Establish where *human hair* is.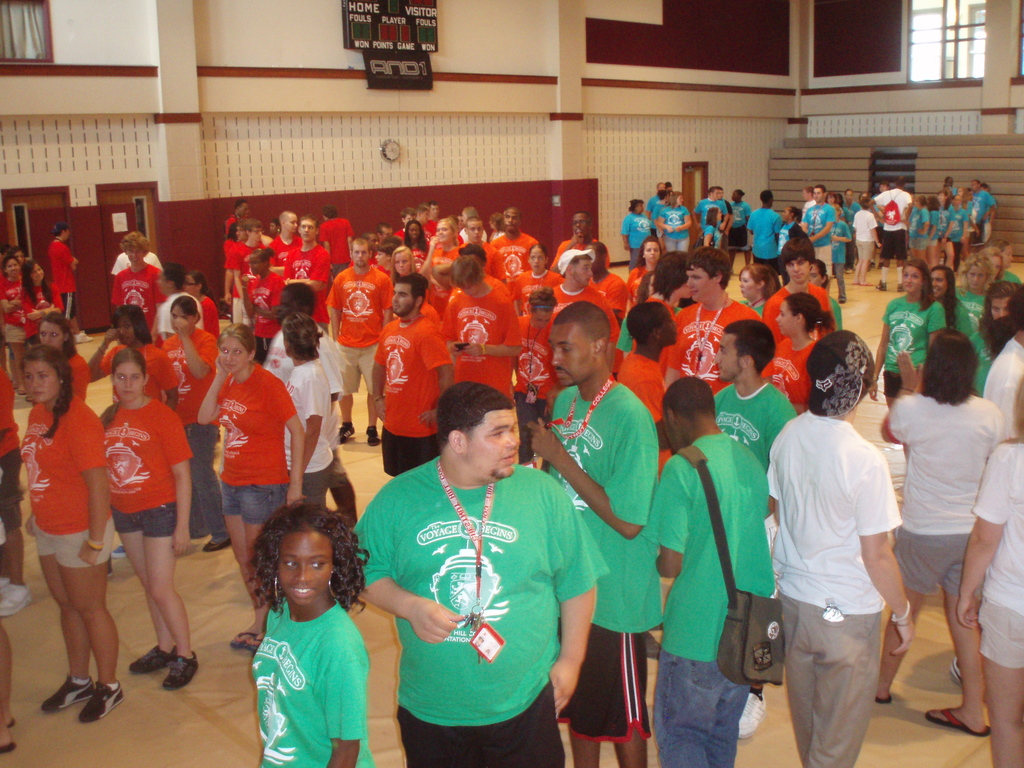
Established at select_region(668, 193, 681, 211).
